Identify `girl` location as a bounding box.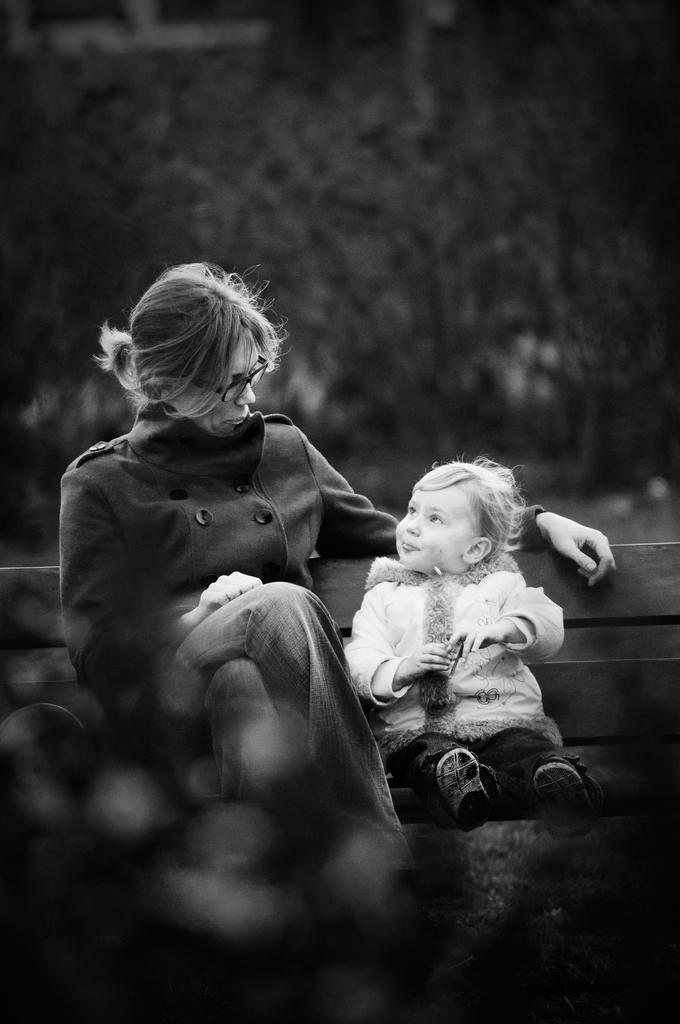
<bbox>343, 460, 588, 820</bbox>.
